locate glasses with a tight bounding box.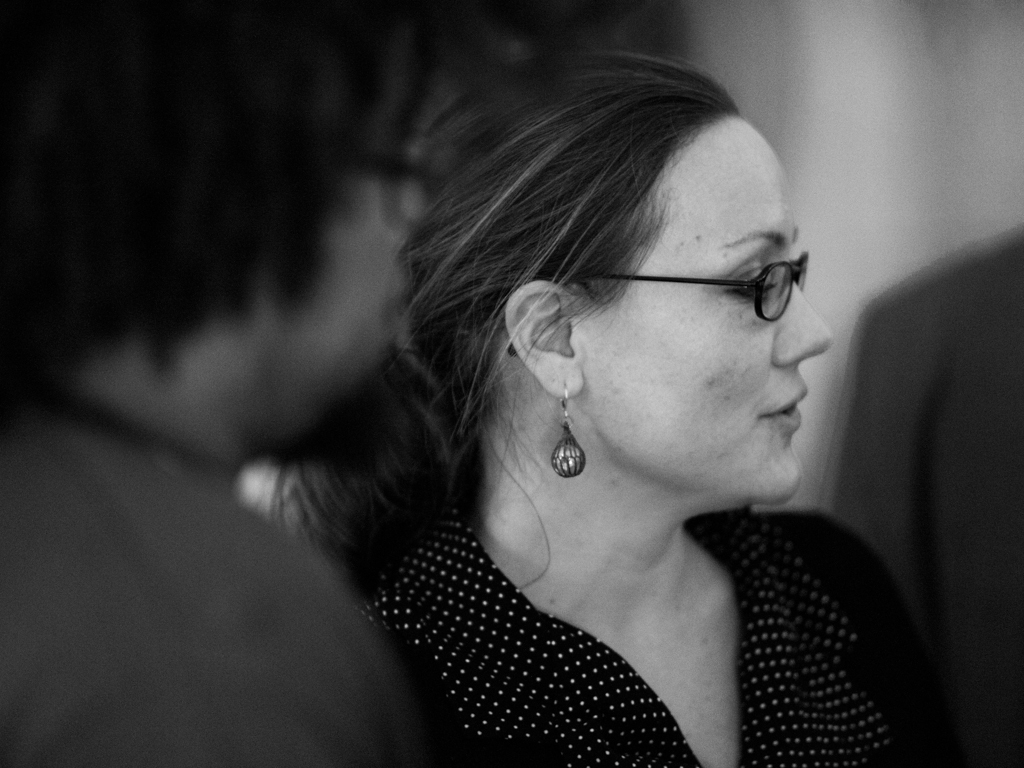
361:138:449:226.
